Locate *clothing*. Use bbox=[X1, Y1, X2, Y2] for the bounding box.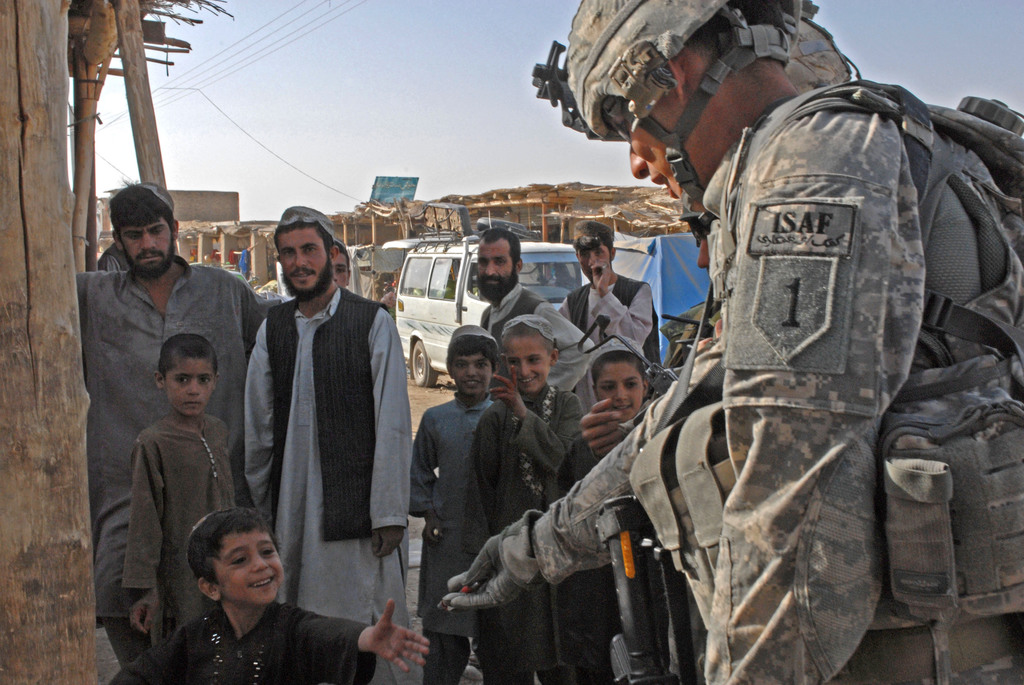
bbox=[74, 256, 268, 656].
